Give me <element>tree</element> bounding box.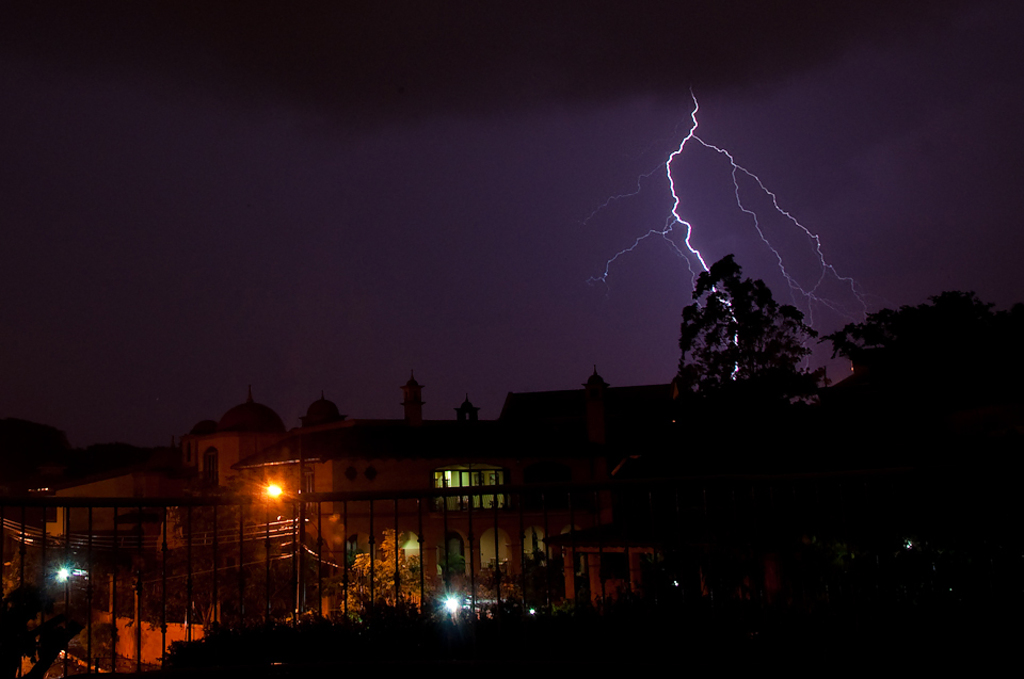
818/295/1023/390.
